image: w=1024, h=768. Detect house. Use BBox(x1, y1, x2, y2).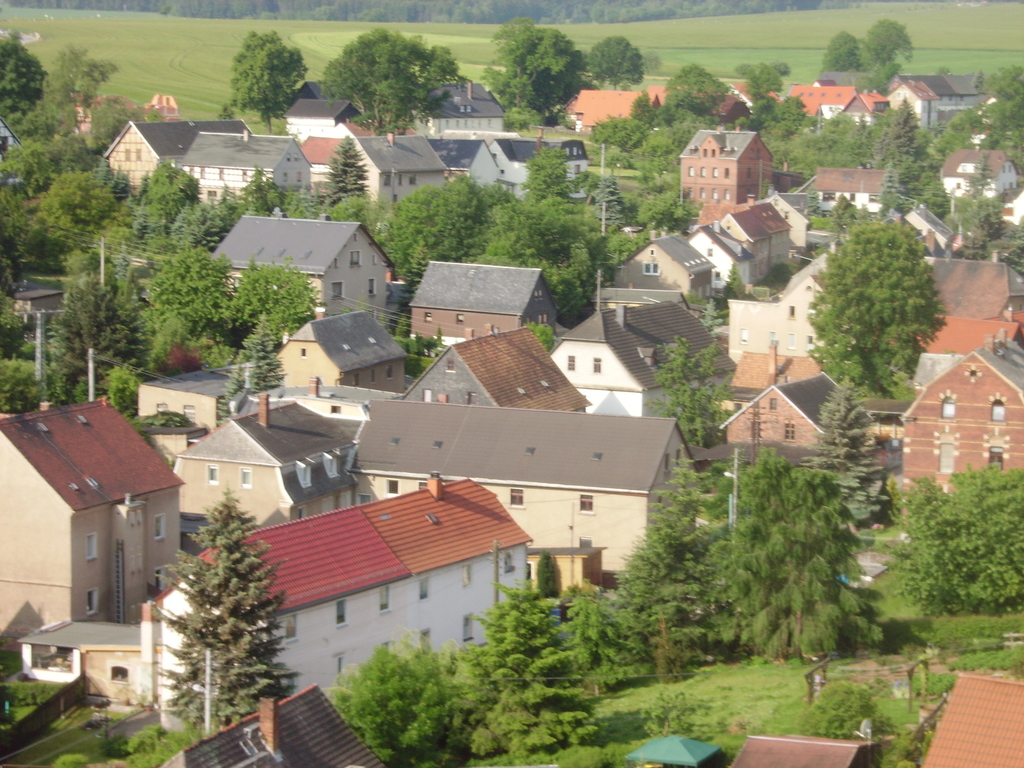
BBox(106, 121, 251, 186).
